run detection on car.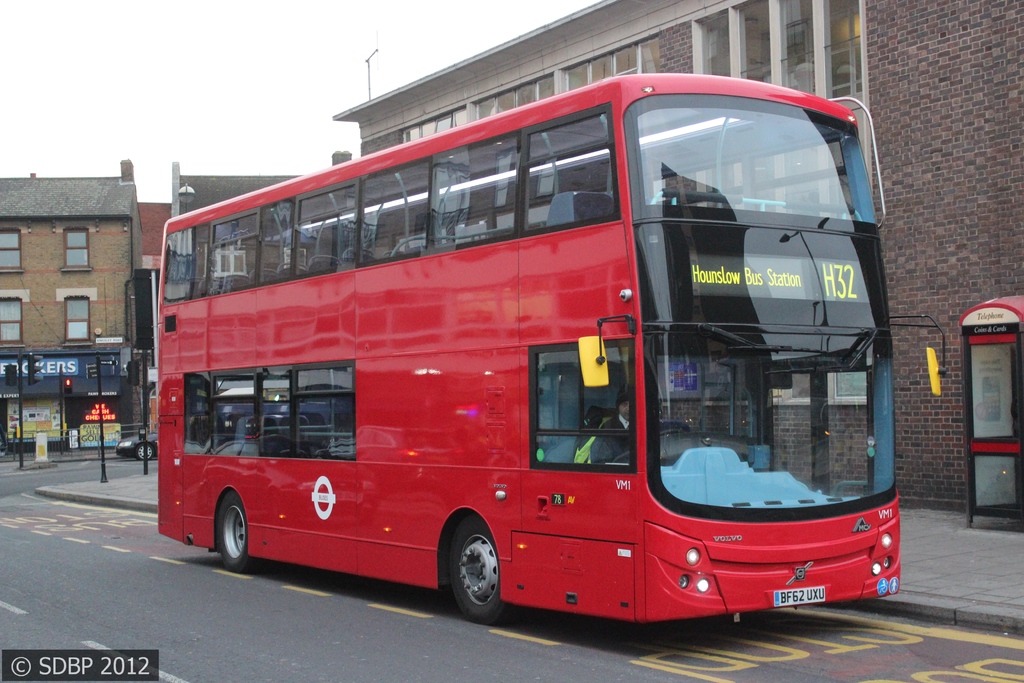
Result: (115,432,157,458).
